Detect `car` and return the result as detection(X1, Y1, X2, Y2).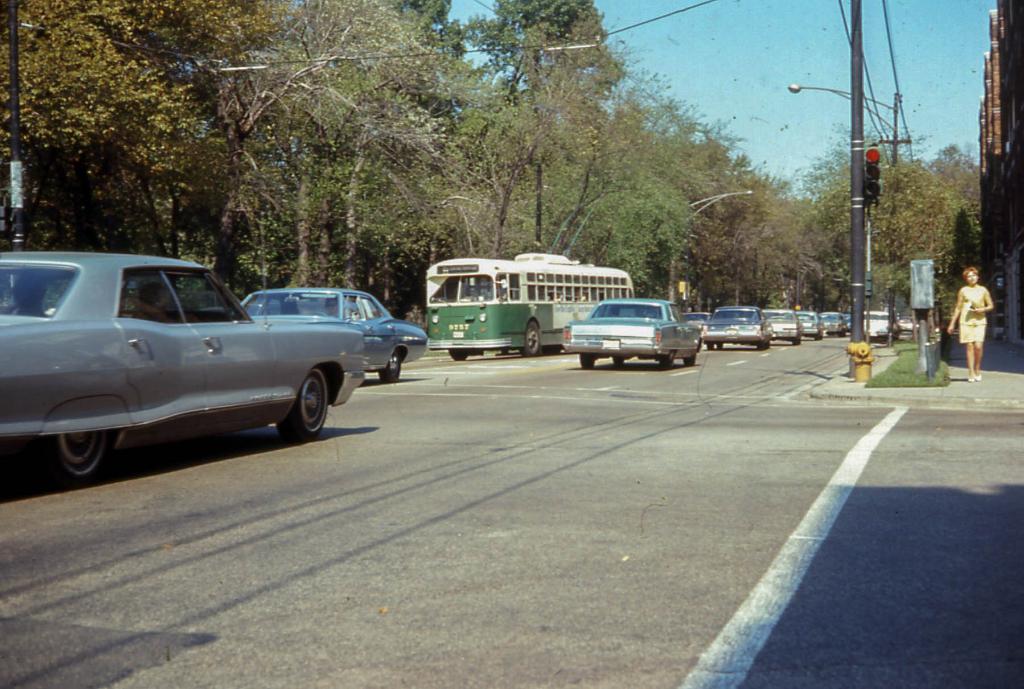
detection(822, 308, 842, 338).
